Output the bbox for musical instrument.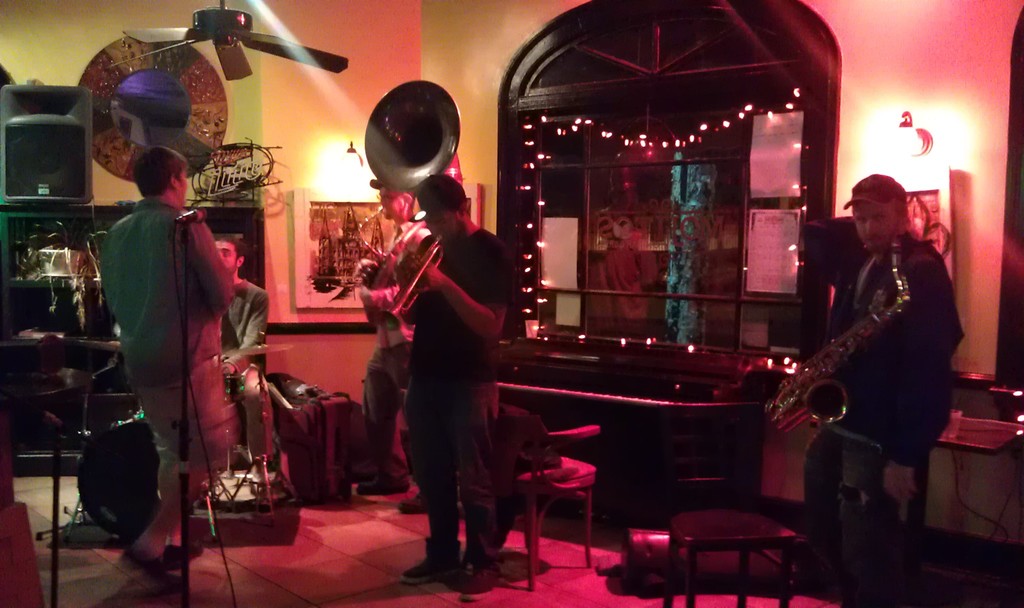
pyautogui.locateOnScreen(378, 232, 455, 333).
